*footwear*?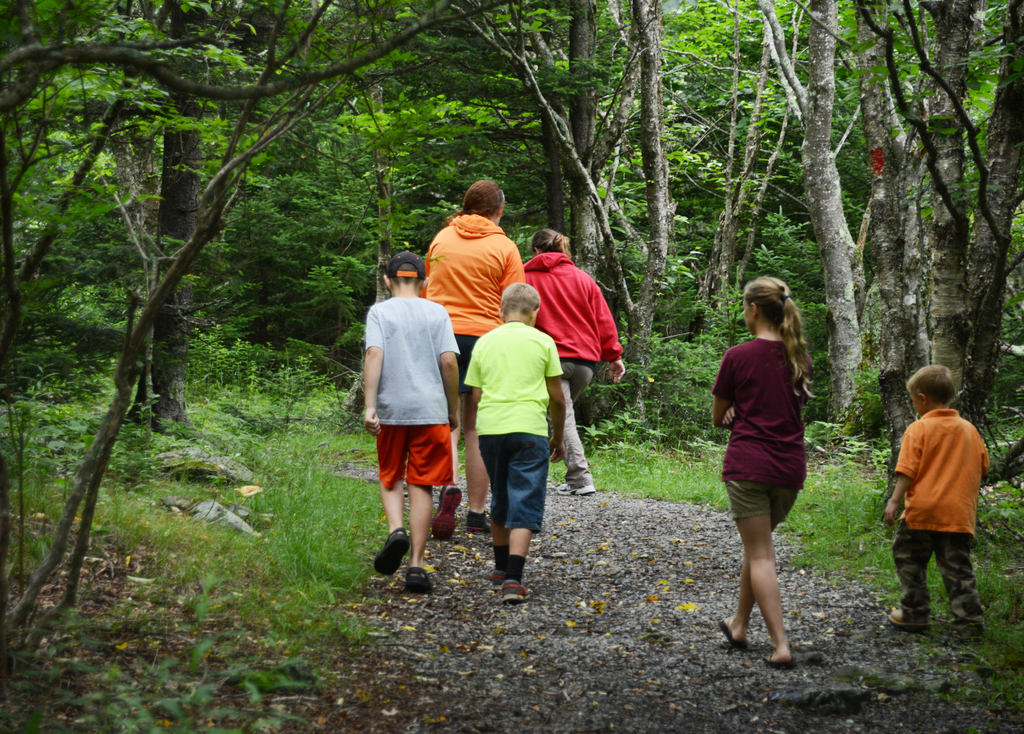
rect(503, 578, 532, 605)
